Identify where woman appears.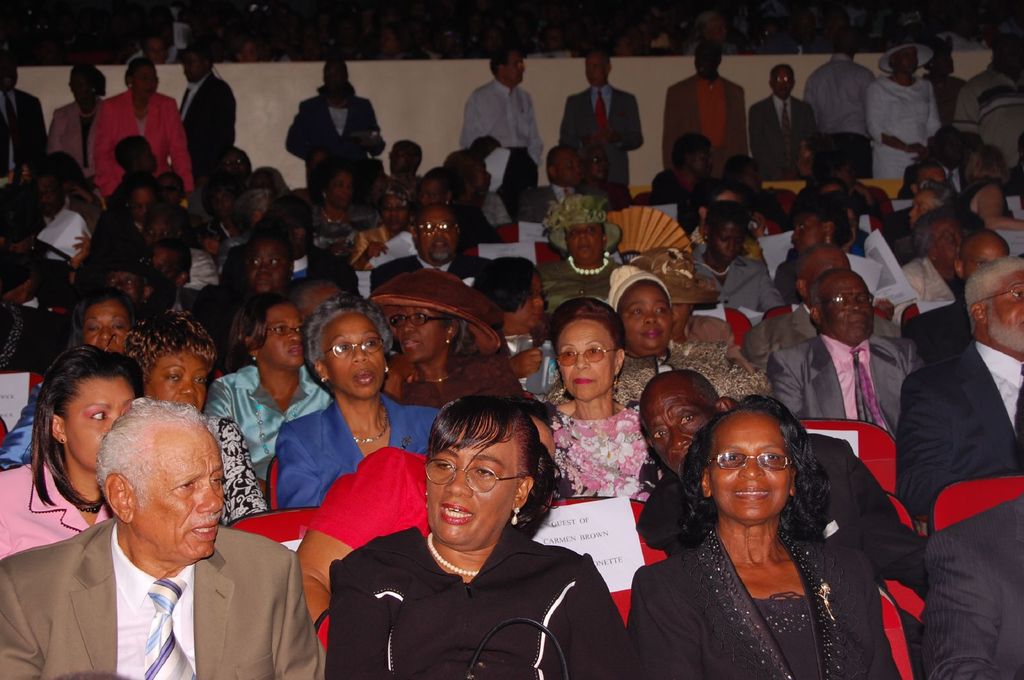
Appears at 312, 157, 386, 249.
